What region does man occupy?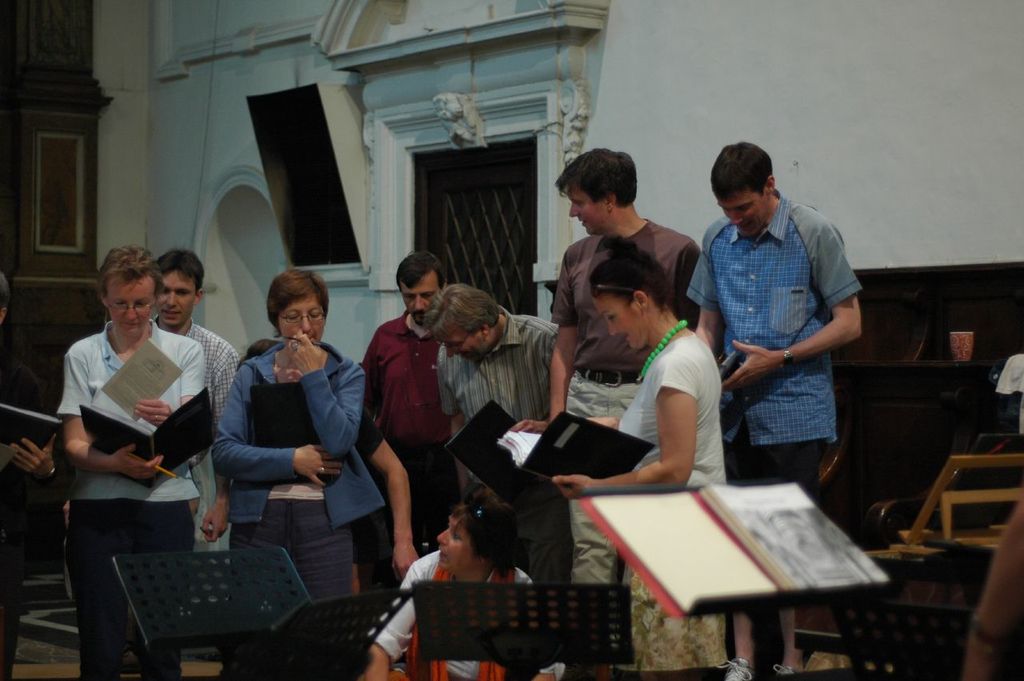
detection(686, 142, 862, 680).
